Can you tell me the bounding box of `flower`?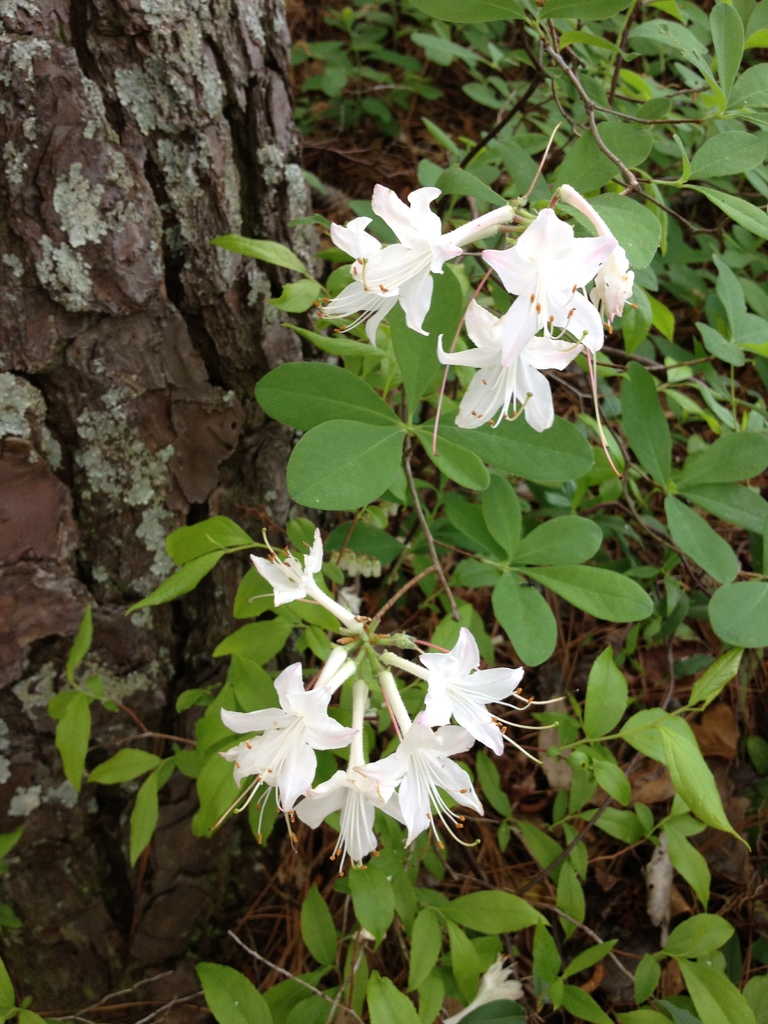
<bbox>314, 212, 442, 343</bbox>.
